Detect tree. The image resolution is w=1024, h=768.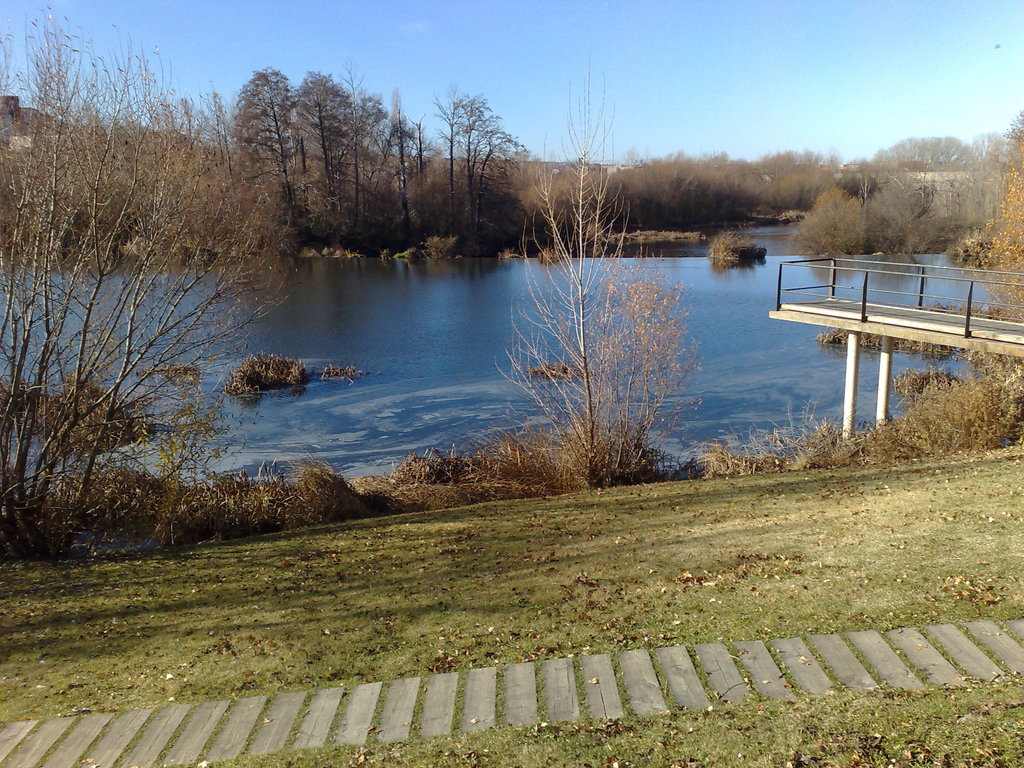
345,82,392,252.
